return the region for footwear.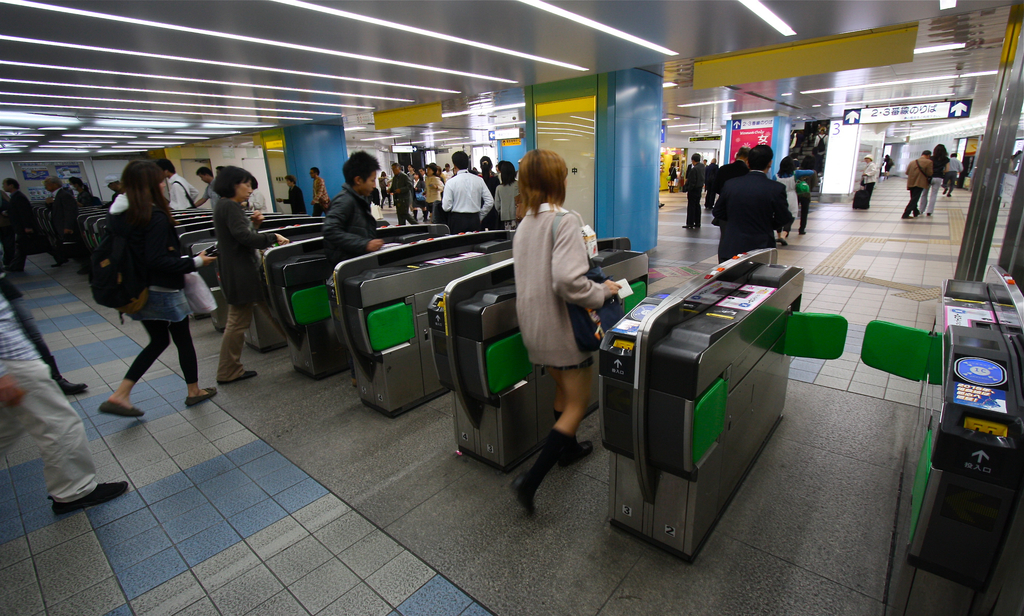
select_region(49, 480, 129, 514).
